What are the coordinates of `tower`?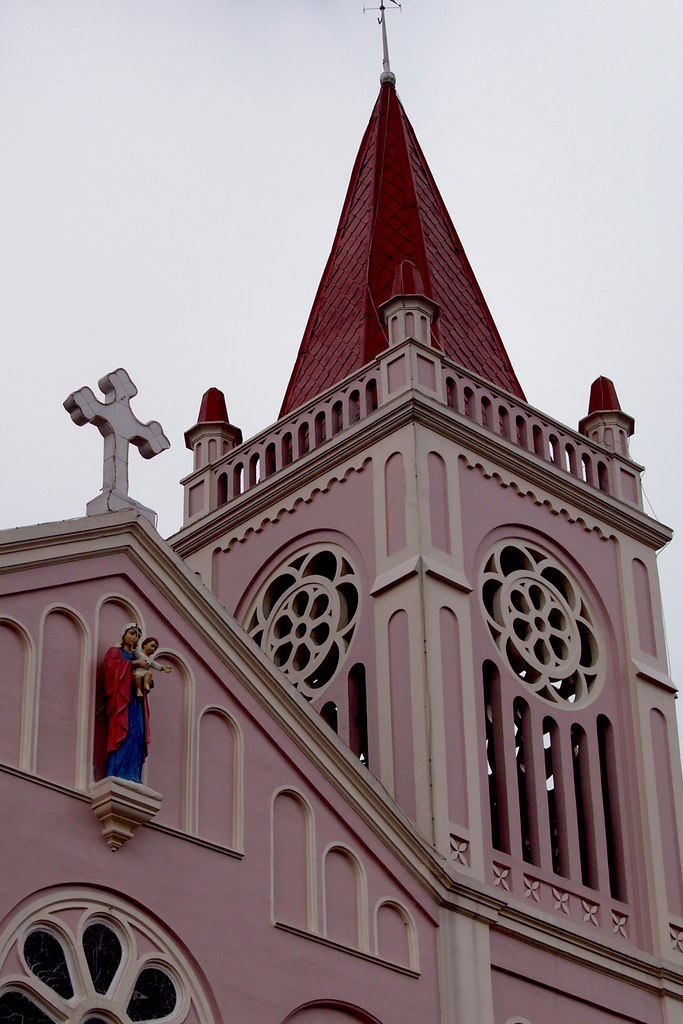
[0, 1, 679, 1021].
